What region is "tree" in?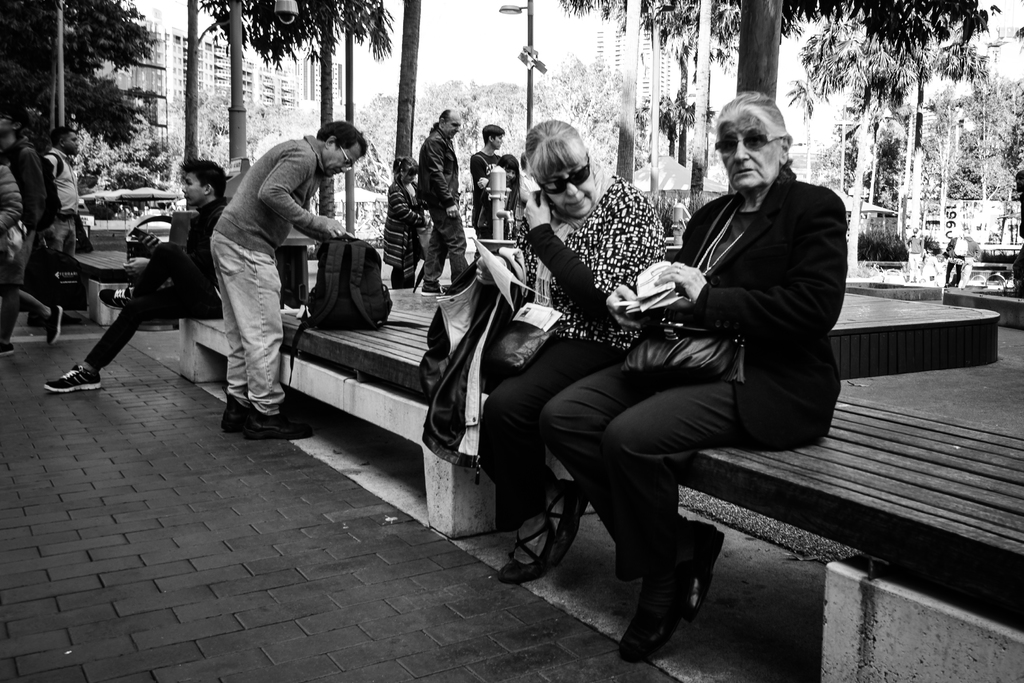
<bbox>627, 0, 640, 181</bbox>.
